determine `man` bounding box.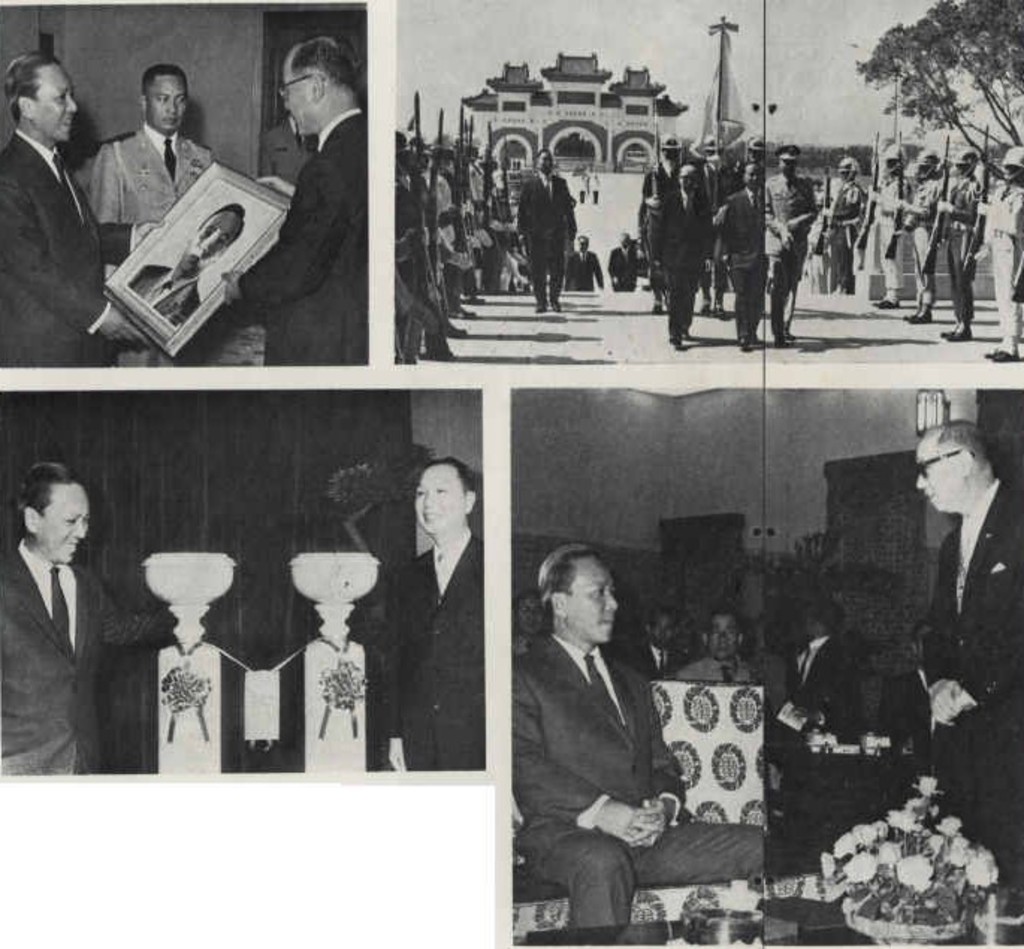
Determined: (695,135,734,309).
